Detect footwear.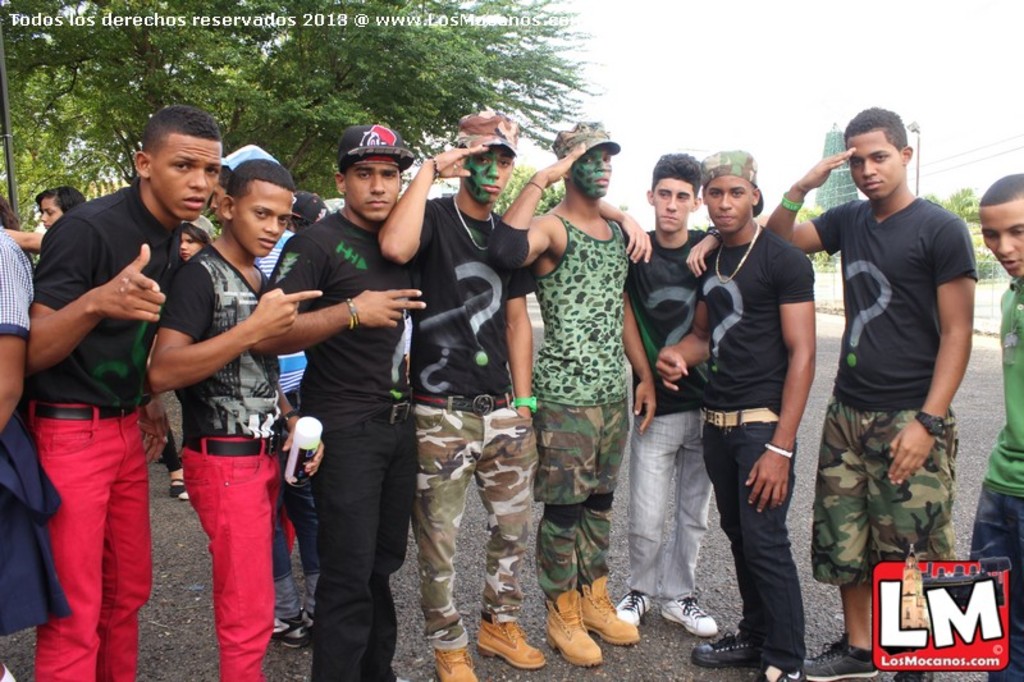
Detected at l=434, t=644, r=483, b=681.
